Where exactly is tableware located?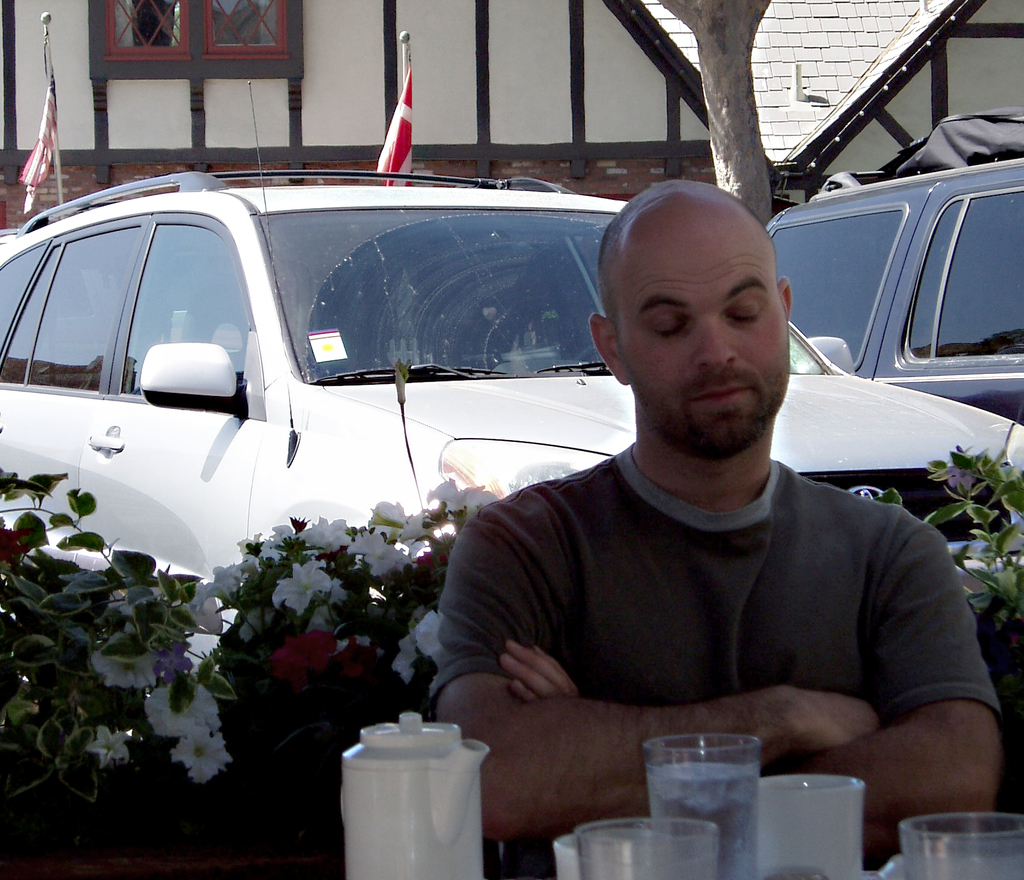
Its bounding box is locate(557, 825, 583, 877).
